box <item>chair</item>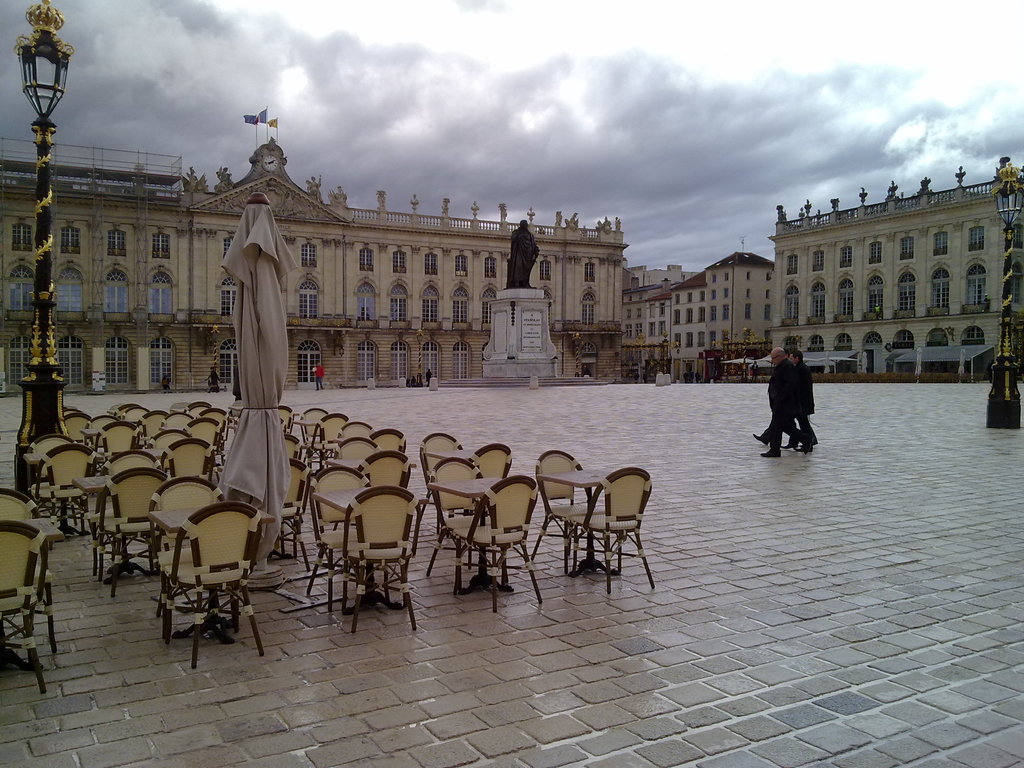
[left=58, top=410, right=93, bottom=441]
